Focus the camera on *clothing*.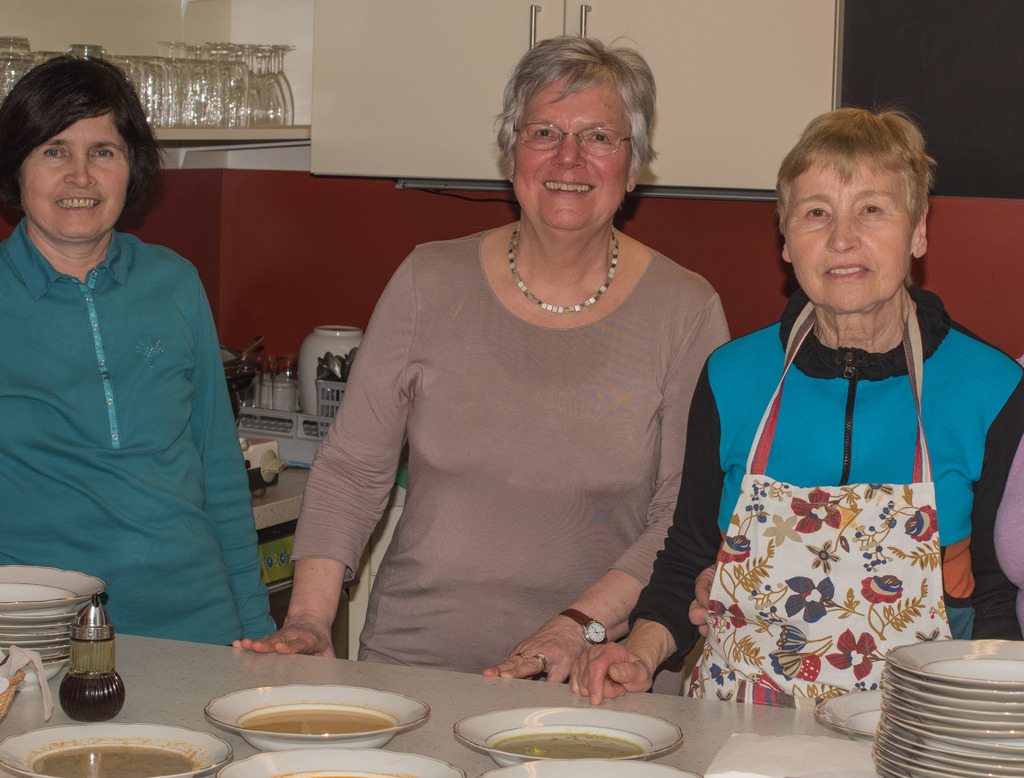
Focus region: 627:287:1023:704.
